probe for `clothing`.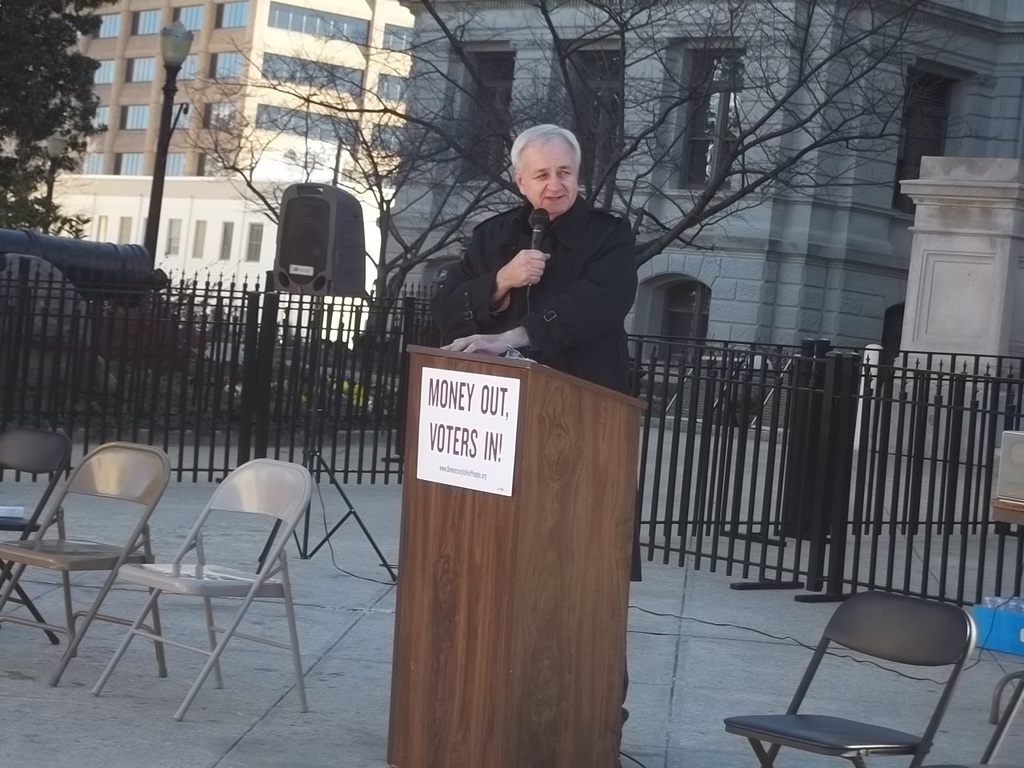
Probe result: 426 198 644 726.
